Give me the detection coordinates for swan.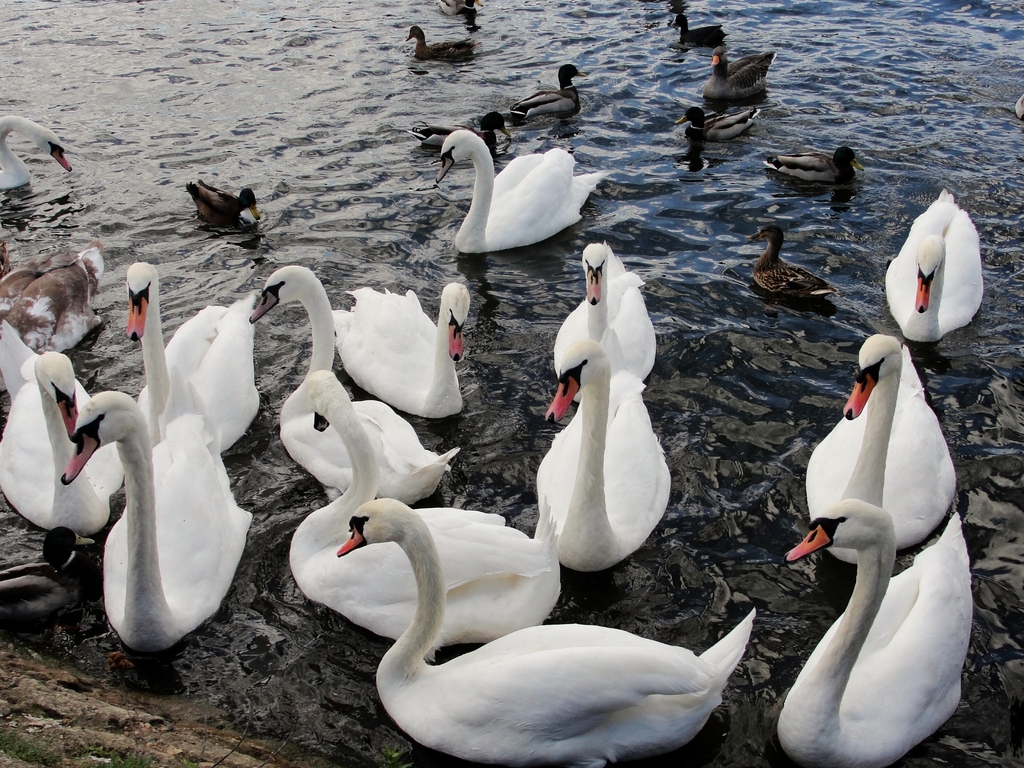
pyautogui.locateOnScreen(552, 239, 664, 378).
